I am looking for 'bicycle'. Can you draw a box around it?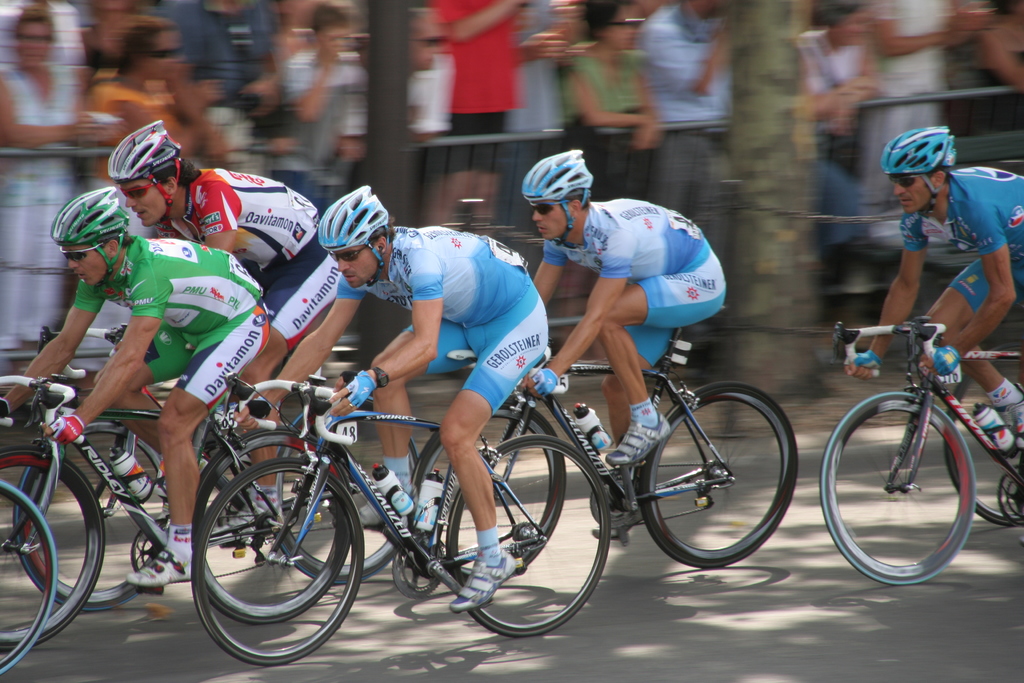
Sure, the bounding box is x1=814, y1=314, x2=1023, y2=590.
